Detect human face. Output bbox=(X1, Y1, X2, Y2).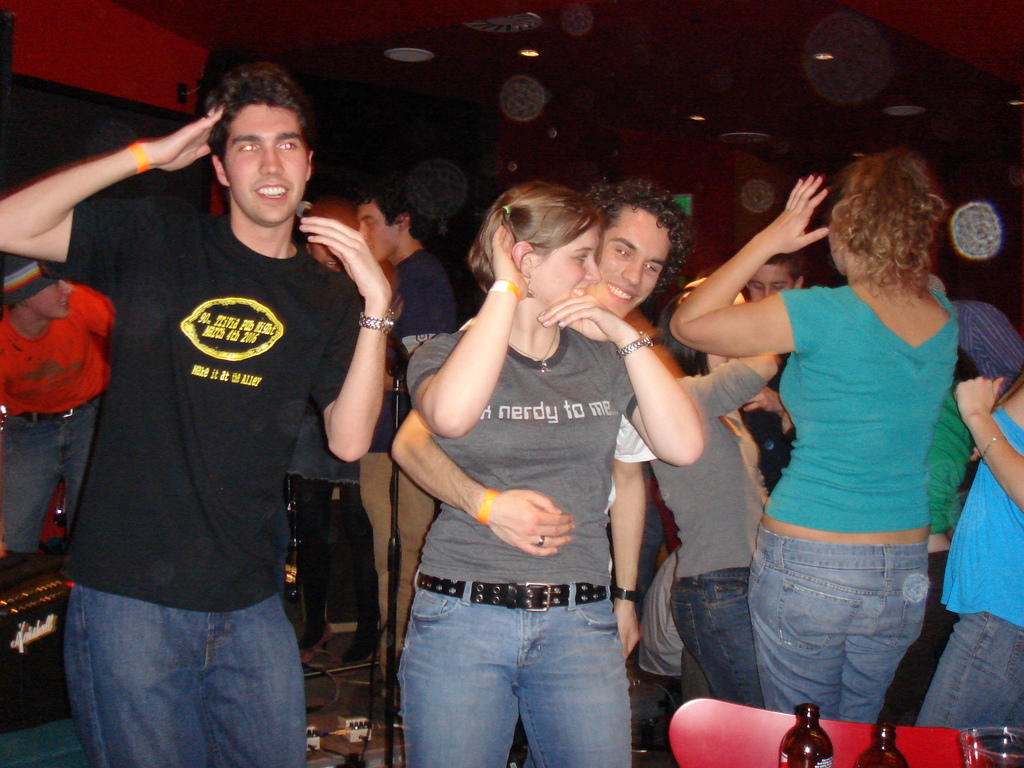
bbox=(599, 210, 669, 317).
